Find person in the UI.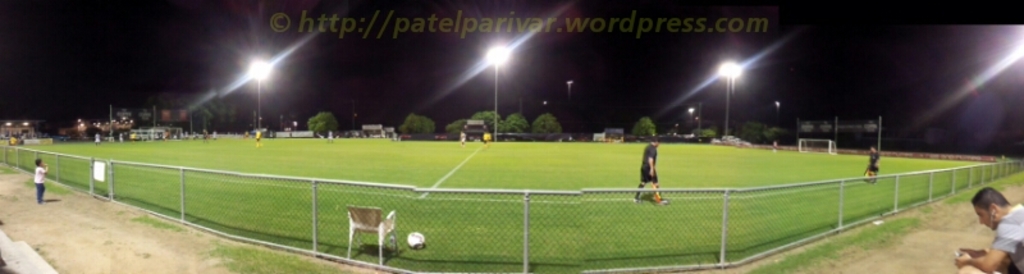
UI element at pyautogui.locateOnScreen(91, 129, 99, 145).
